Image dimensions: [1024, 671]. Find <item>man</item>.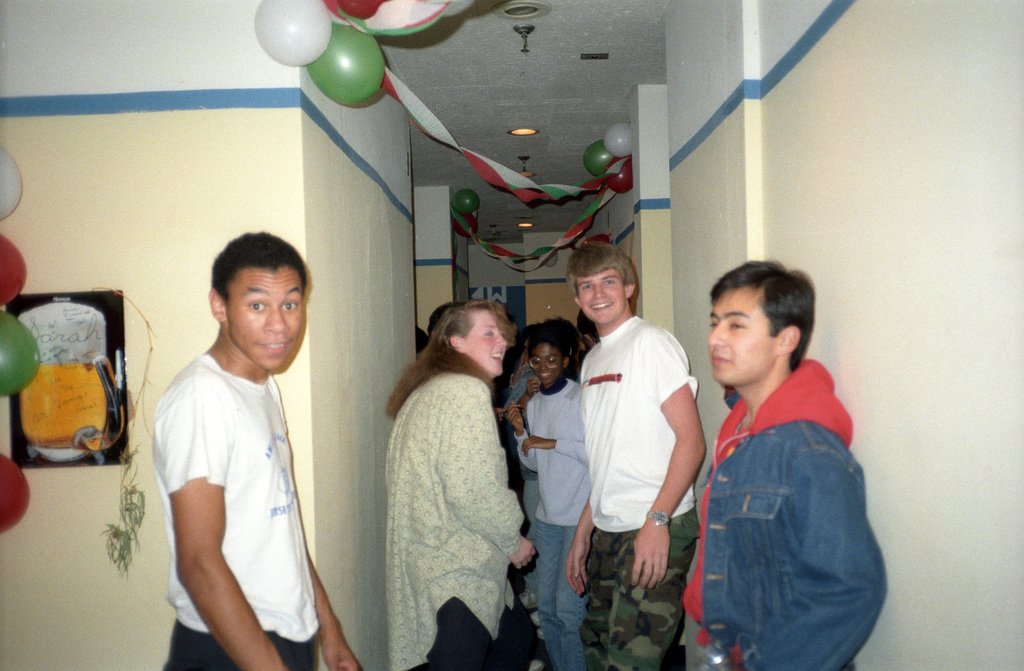
x1=564, y1=243, x2=708, y2=670.
